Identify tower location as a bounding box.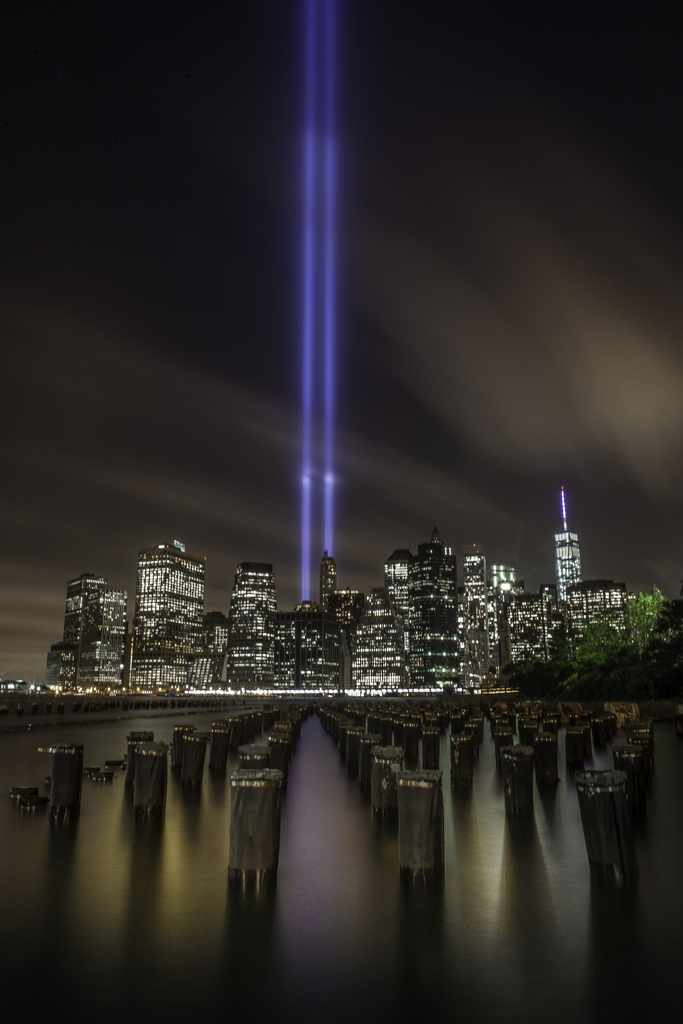
box(57, 572, 125, 689).
